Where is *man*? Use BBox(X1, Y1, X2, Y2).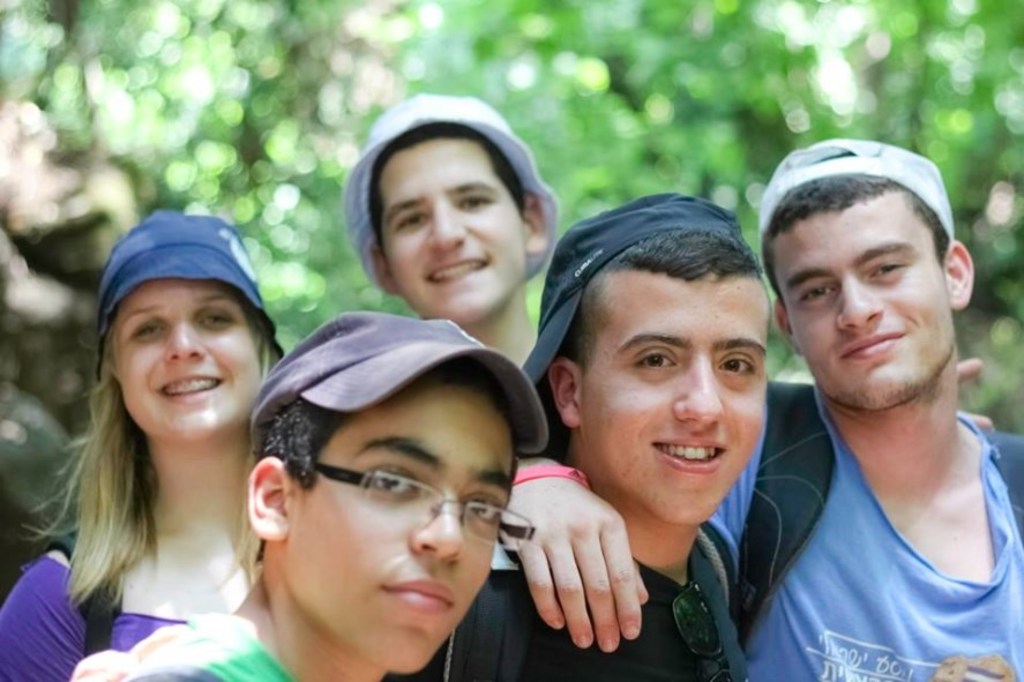
BBox(745, 136, 1023, 681).
